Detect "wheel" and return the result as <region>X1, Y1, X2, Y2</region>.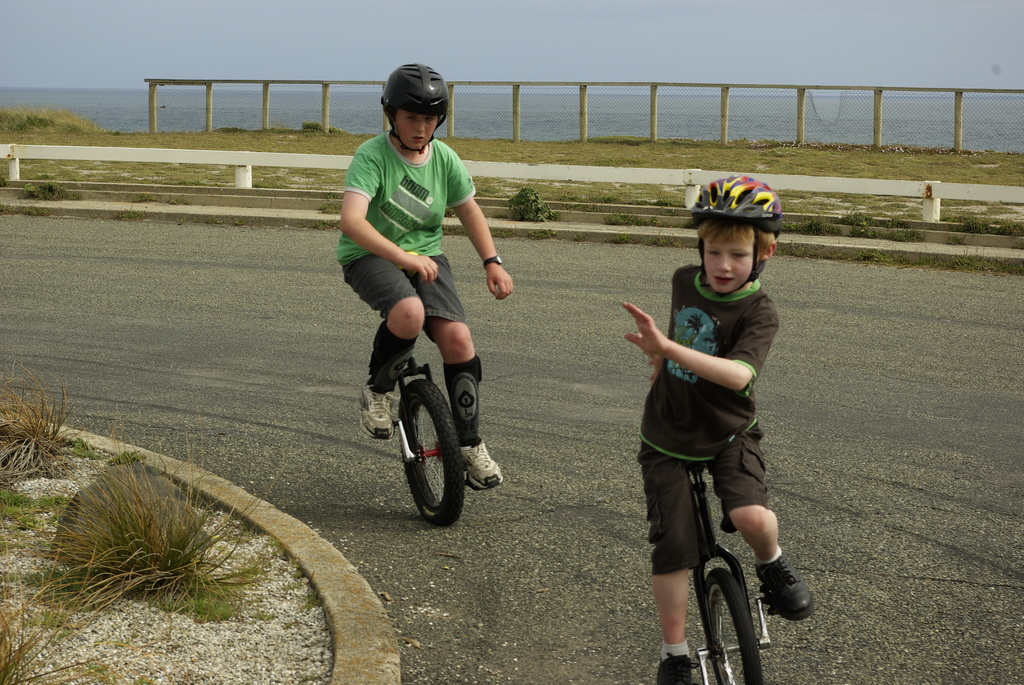
<region>380, 361, 483, 523</region>.
